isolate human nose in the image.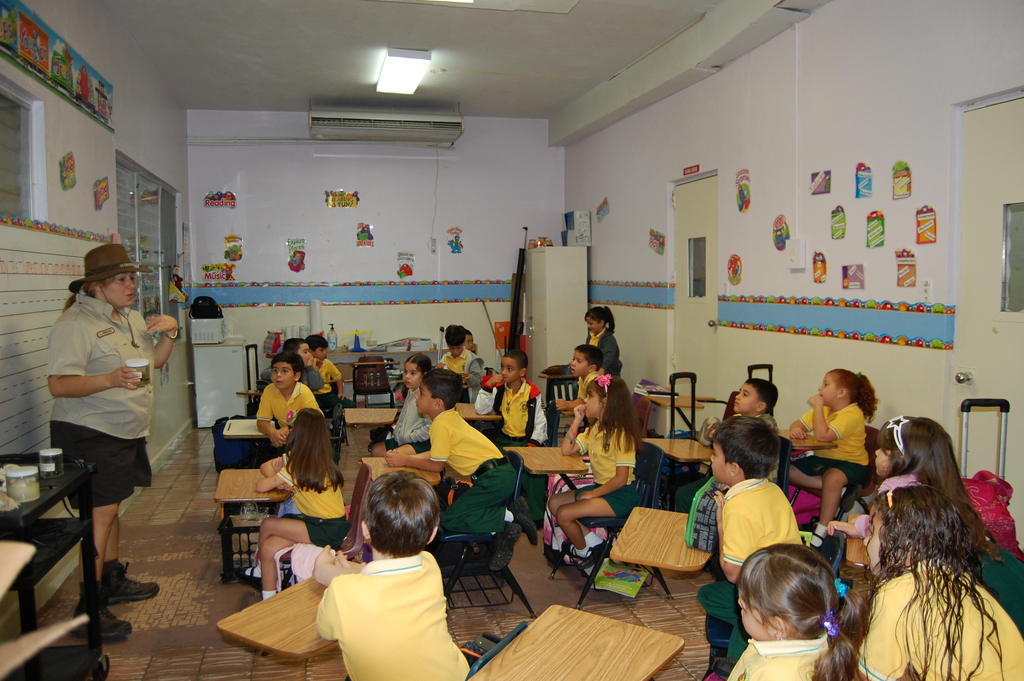
Isolated region: bbox=[861, 536, 868, 545].
